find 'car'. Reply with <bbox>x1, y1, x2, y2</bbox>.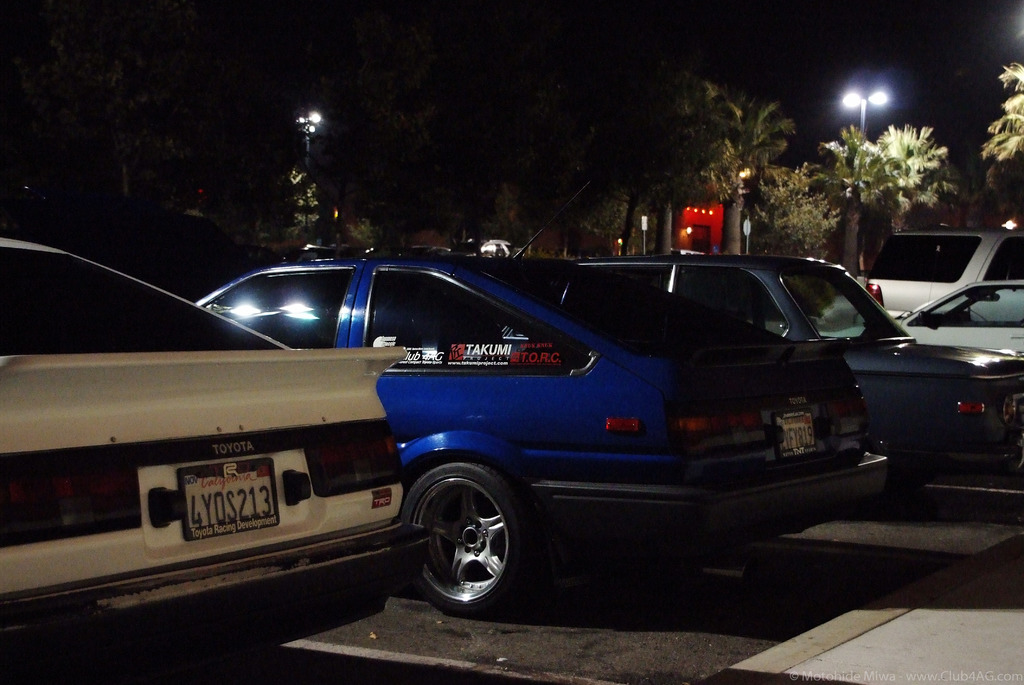
<bbox>575, 254, 1023, 497</bbox>.
